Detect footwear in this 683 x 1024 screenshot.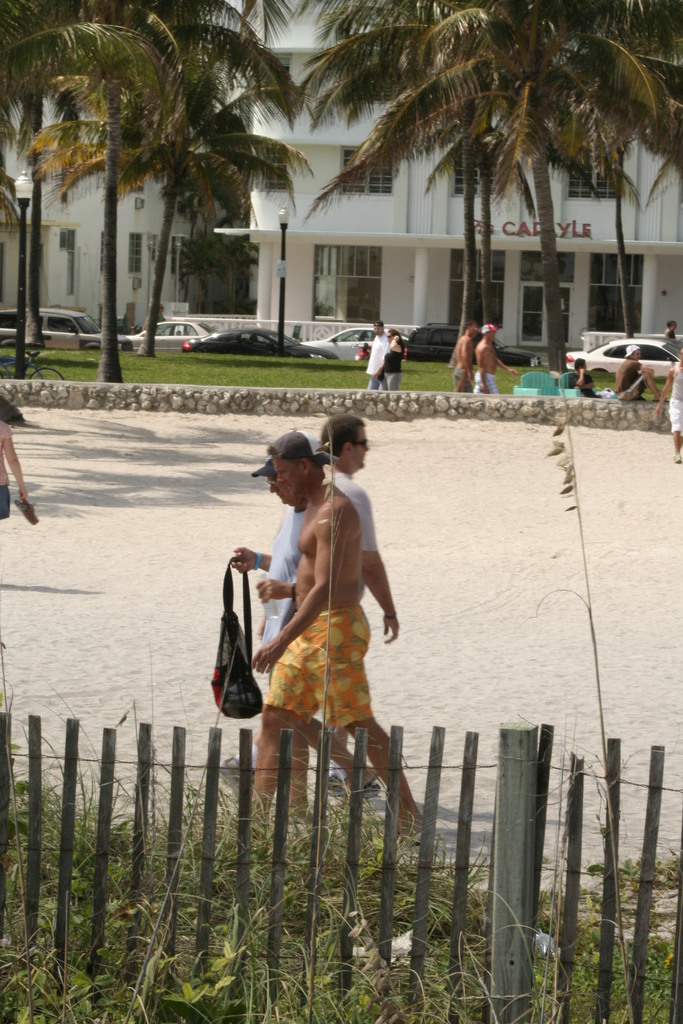
Detection: bbox=[672, 449, 682, 466].
